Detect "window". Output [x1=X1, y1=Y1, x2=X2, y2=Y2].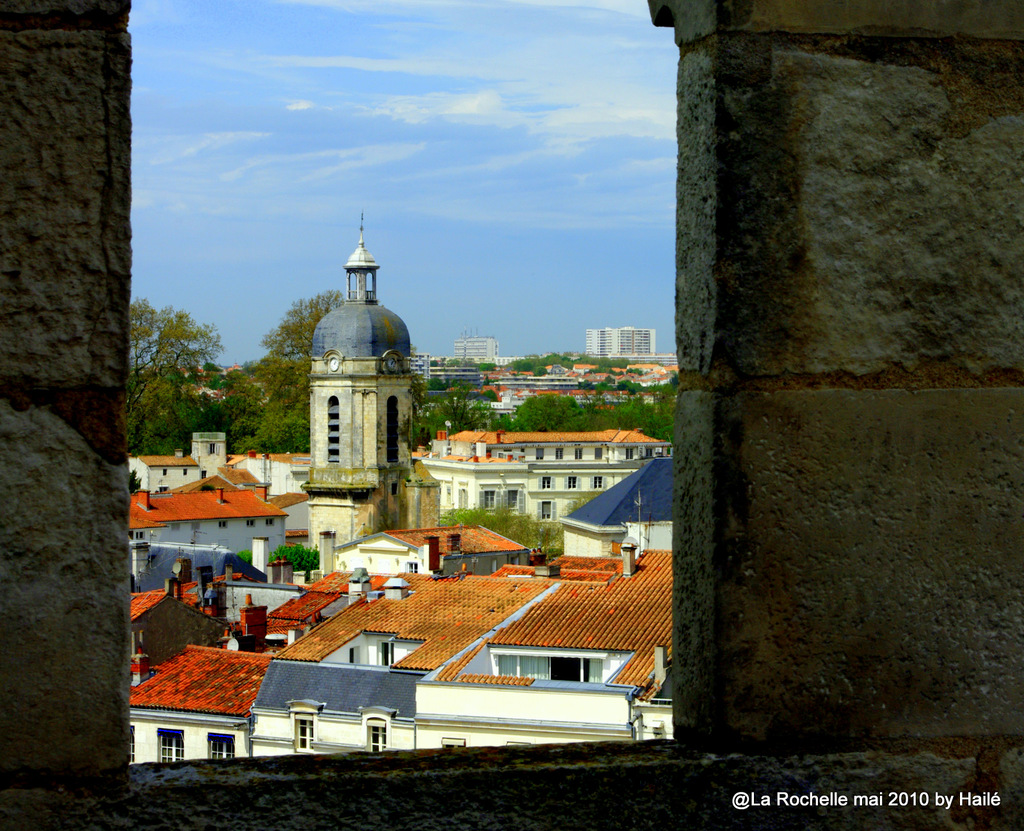
[x1=248, y1=517, x2=255, y2=528].
